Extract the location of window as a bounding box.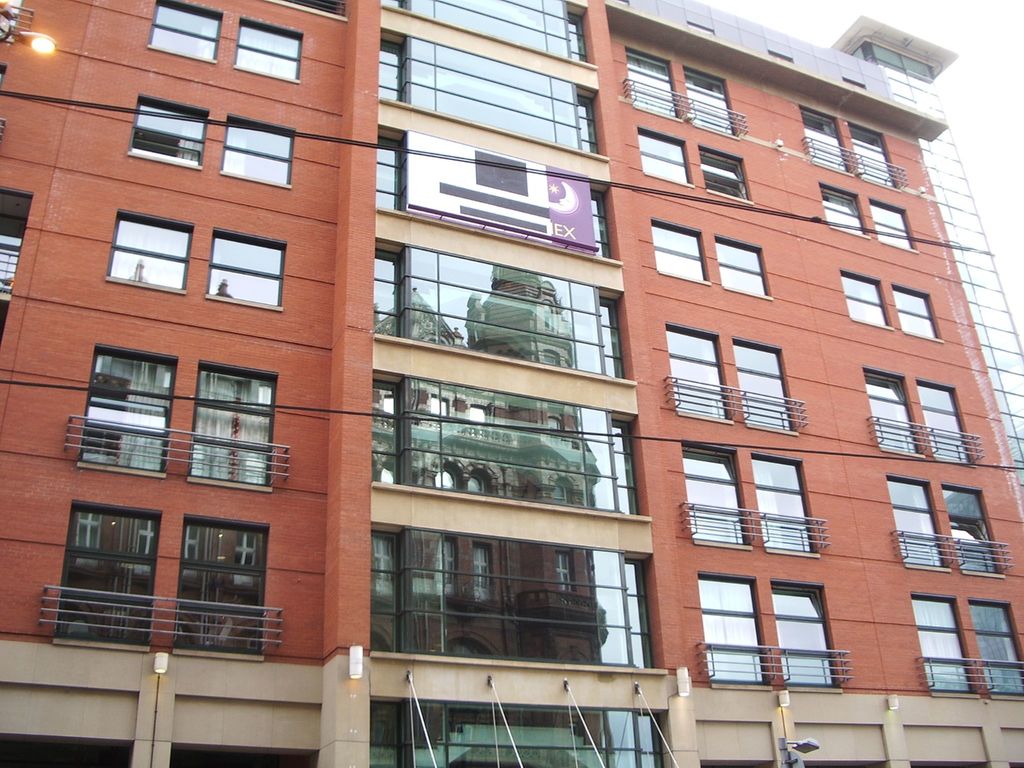
Rect(103, 209, 190, 289).
